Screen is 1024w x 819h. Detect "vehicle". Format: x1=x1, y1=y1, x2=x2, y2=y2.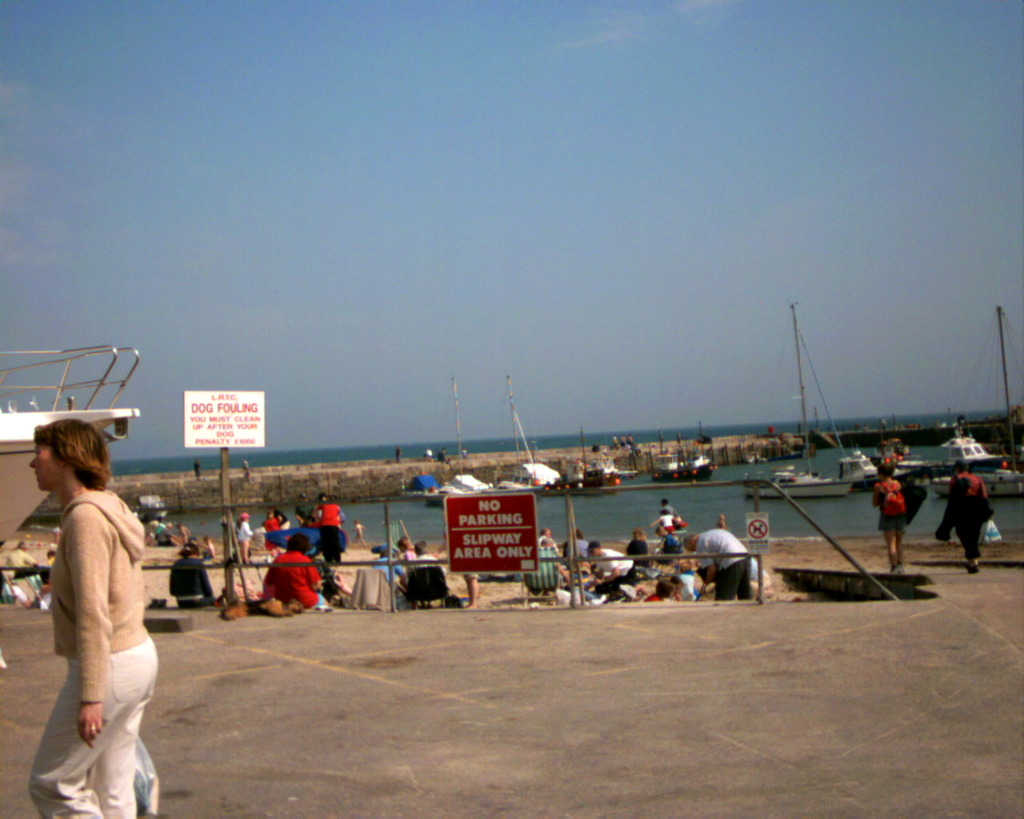
x1=748, y1=286, x2=849, y2=505.
